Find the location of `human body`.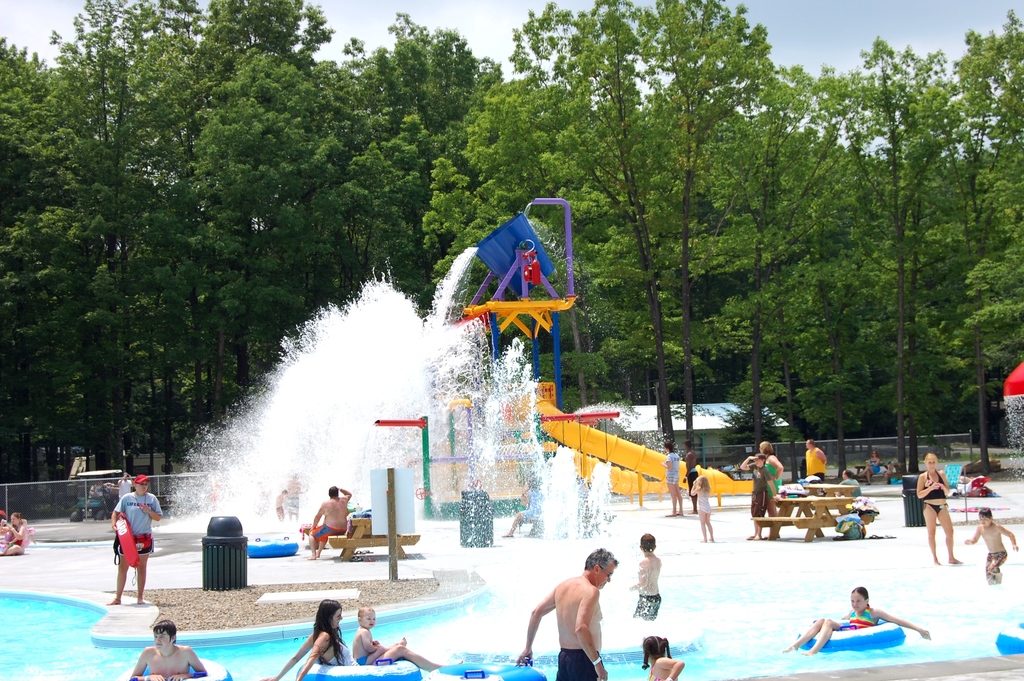
Location: <bbox>306, 489, 357, 561</bbox>.
